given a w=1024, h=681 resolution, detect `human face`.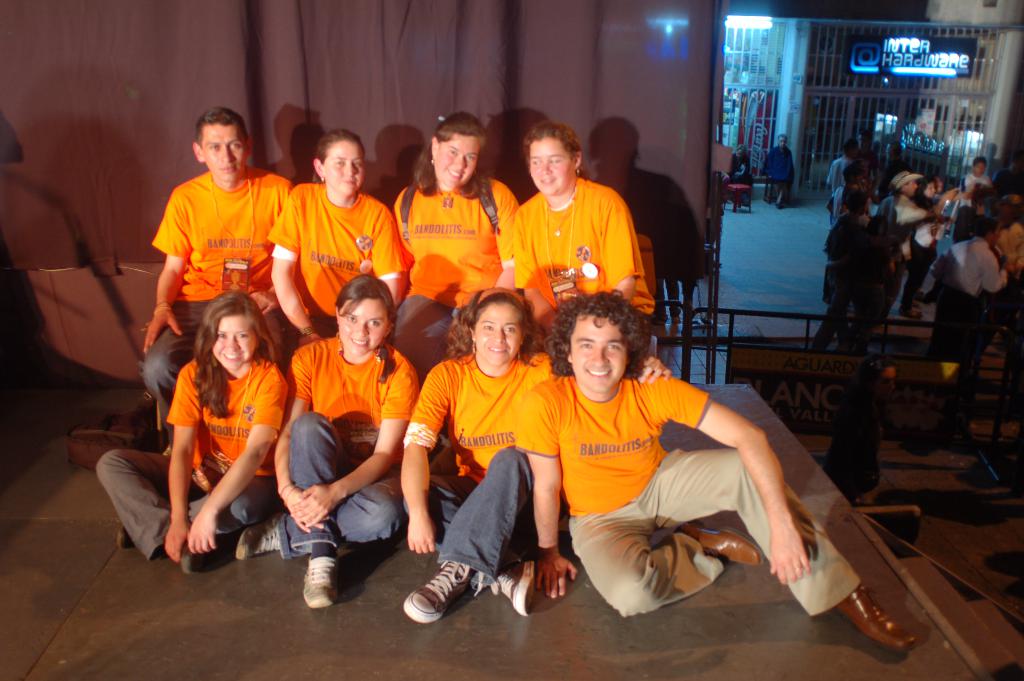
[434, 134, 480, 189].
